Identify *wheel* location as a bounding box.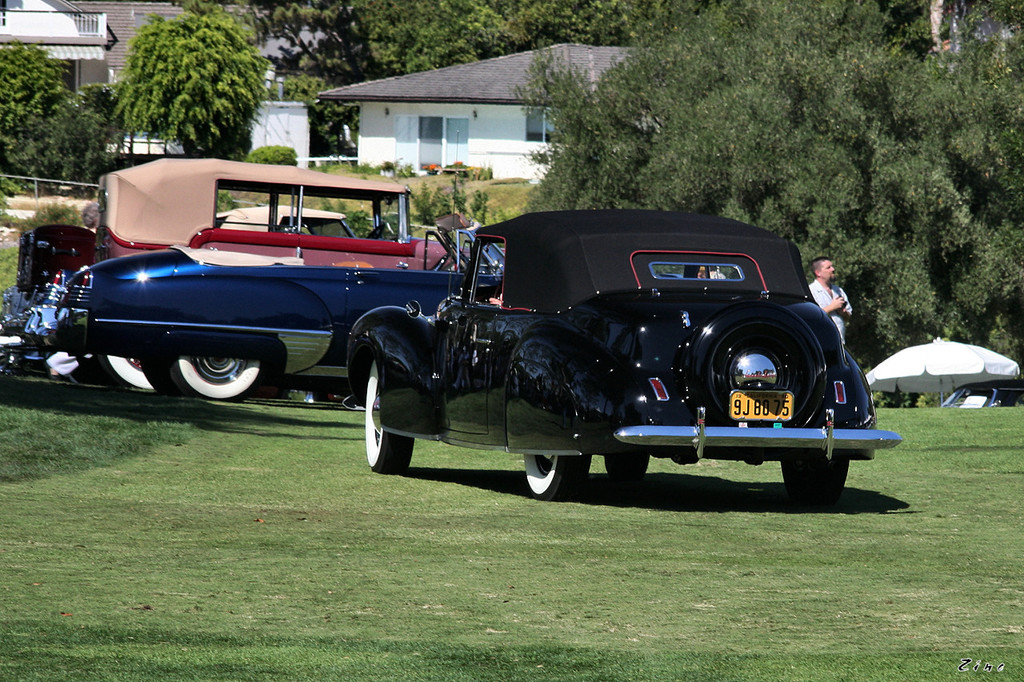
region(152, 335, 258, 396).
